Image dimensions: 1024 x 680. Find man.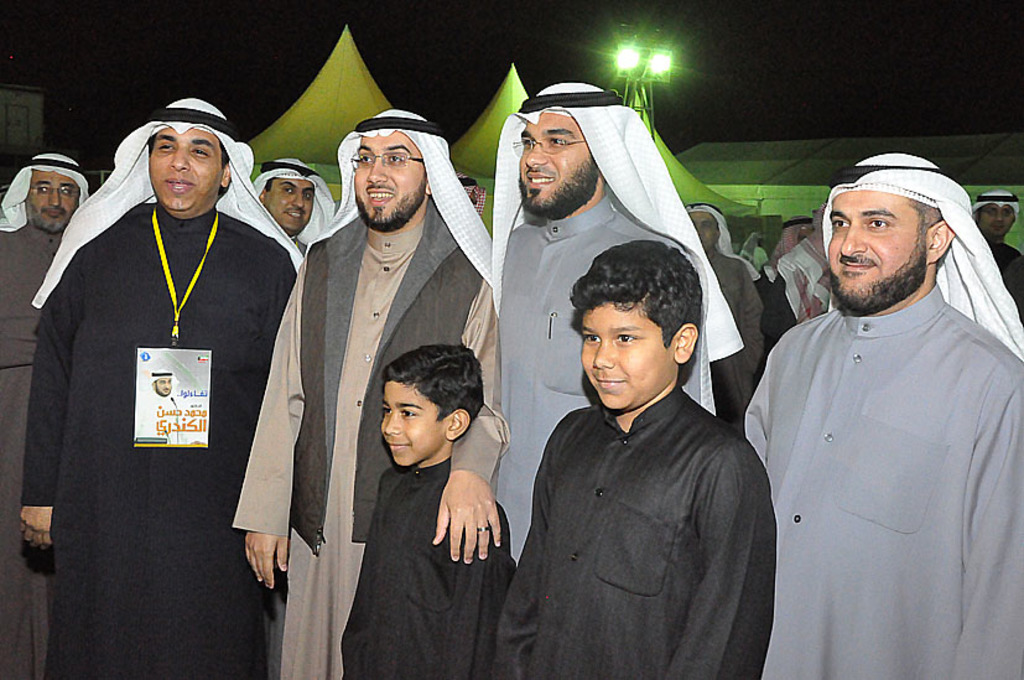
[246,155,334,258].
